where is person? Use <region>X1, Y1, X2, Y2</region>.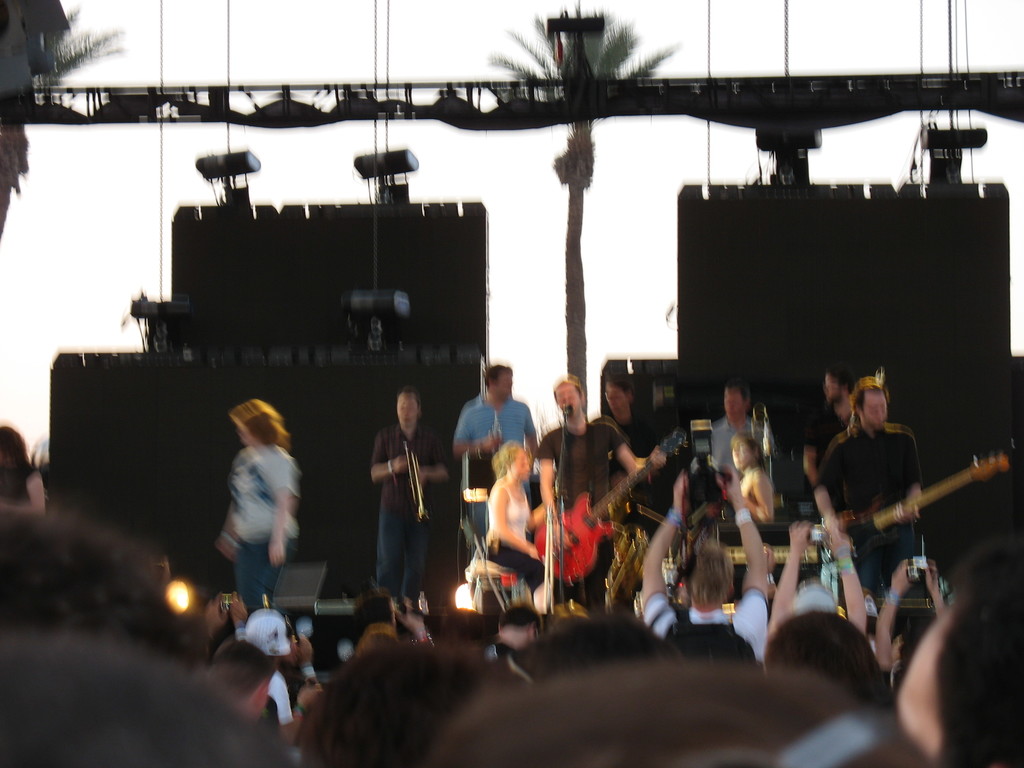
<region>369, 380, 451, 598</region>.
